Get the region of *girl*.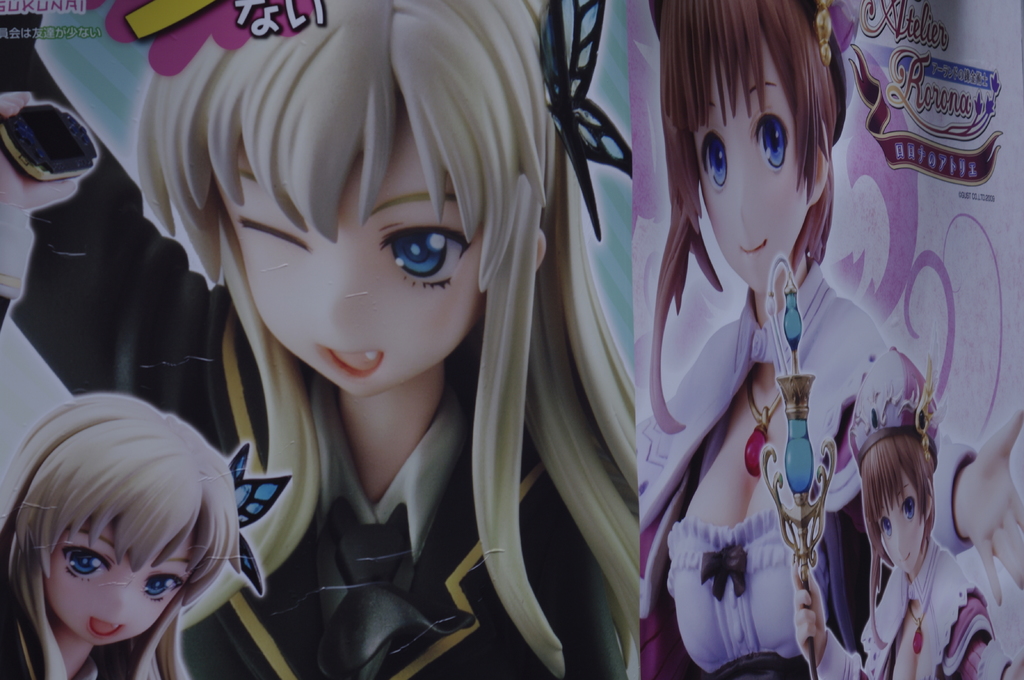
select_region(0, 378, 269, 679).
